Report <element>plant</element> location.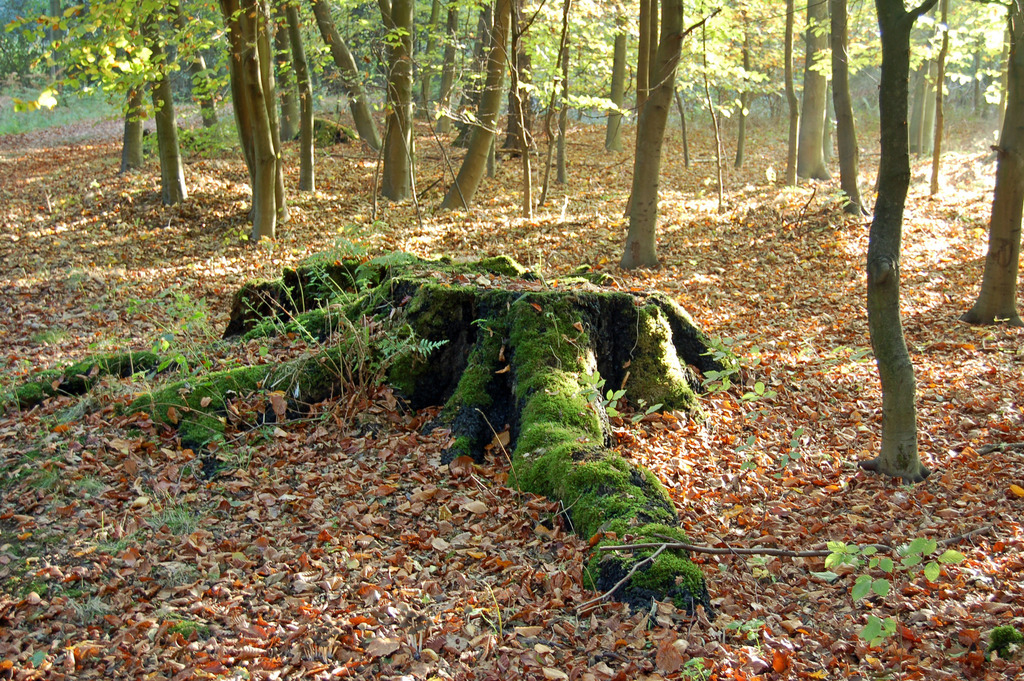
Report: left=762, top=422, right=819, bottom=489.
